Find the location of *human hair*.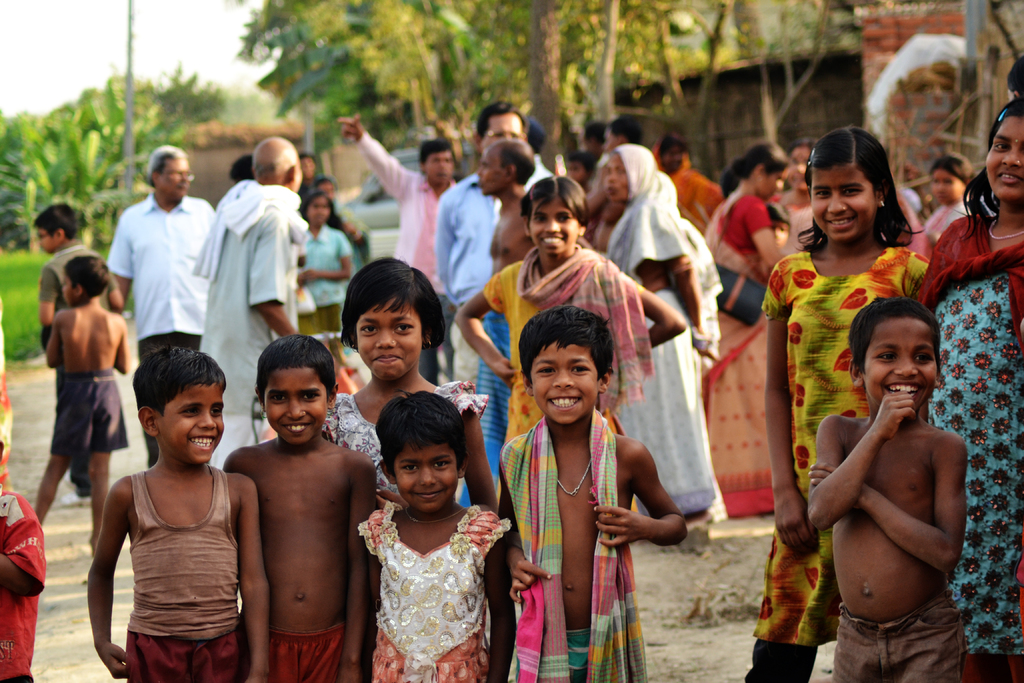
Location: box(585, 120, 606, 146).
